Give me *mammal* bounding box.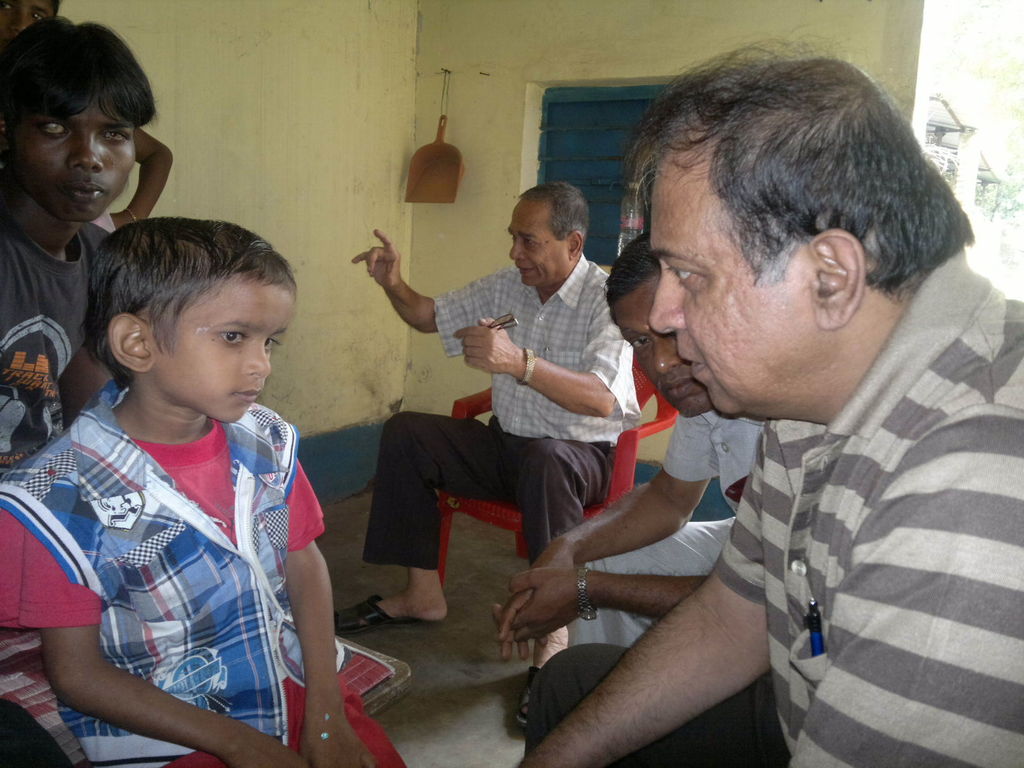
region(333, 176, 645, 733).
